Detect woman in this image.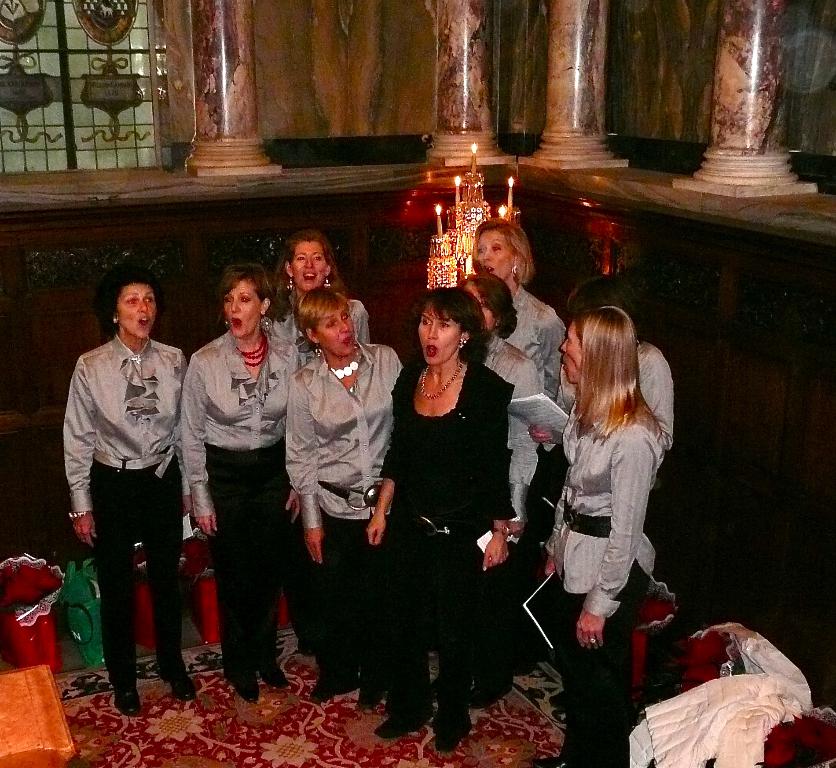
Detection: left=462, top=280, right=537, bottom=681.
